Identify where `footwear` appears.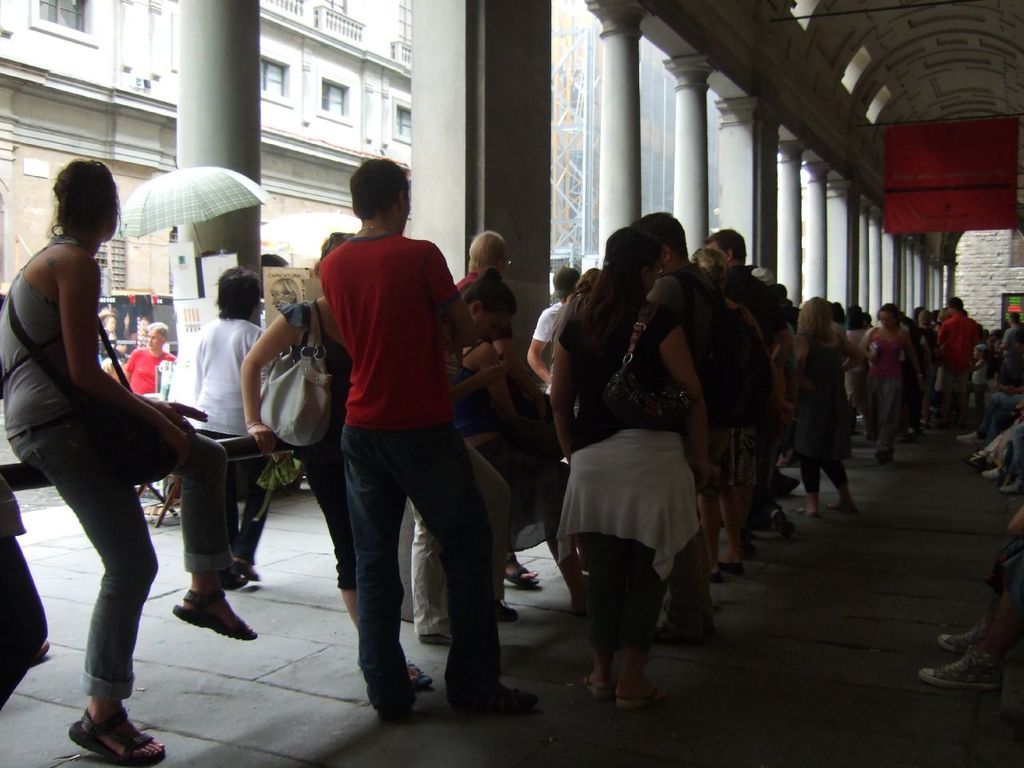
Appears at (938, 621, 982, 649).
